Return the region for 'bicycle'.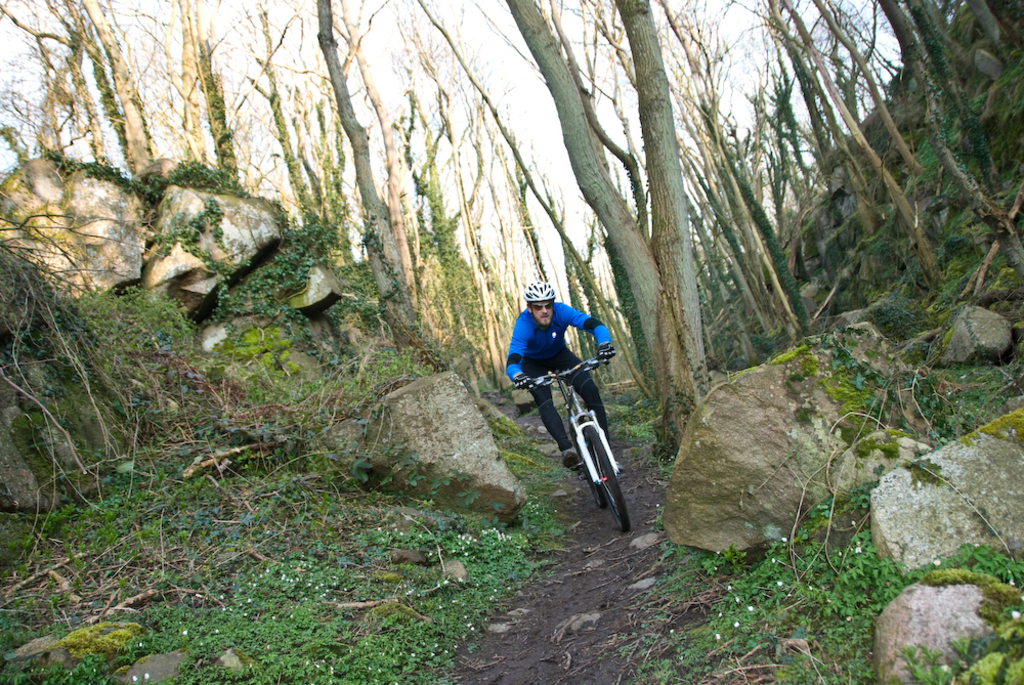
[532, 350, 643, 534].
